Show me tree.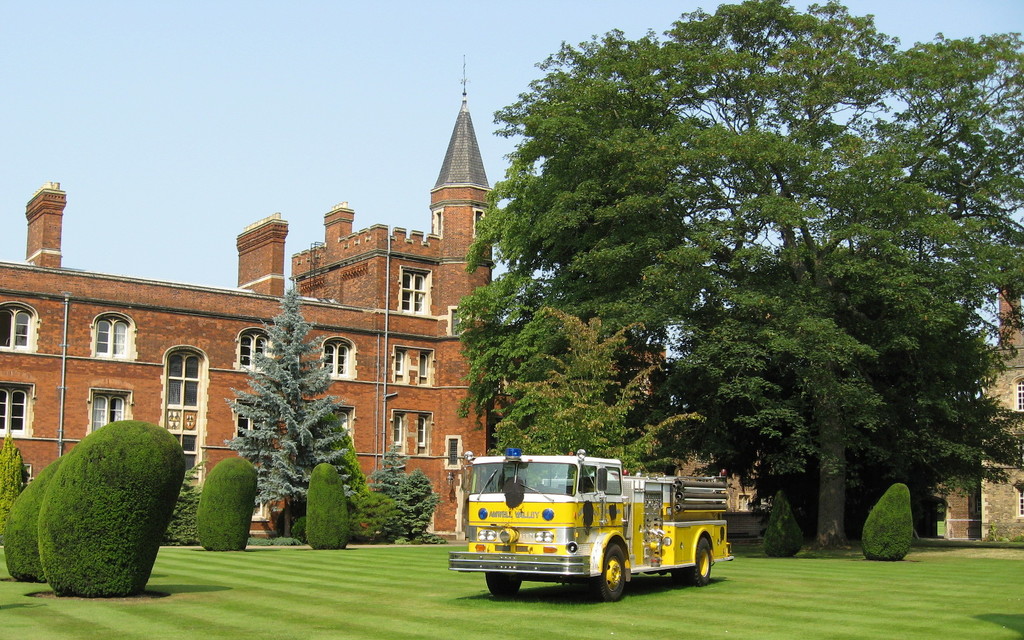
tree is here: [left=369, top=446, right=414, bottom=535].
